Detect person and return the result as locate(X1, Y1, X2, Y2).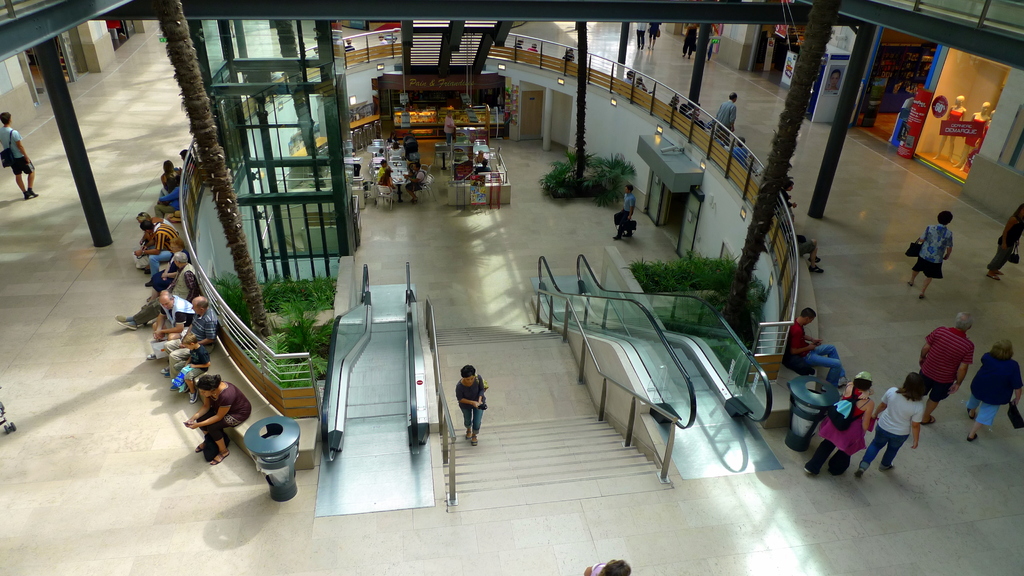
locate(565, 45, 574, 63).
